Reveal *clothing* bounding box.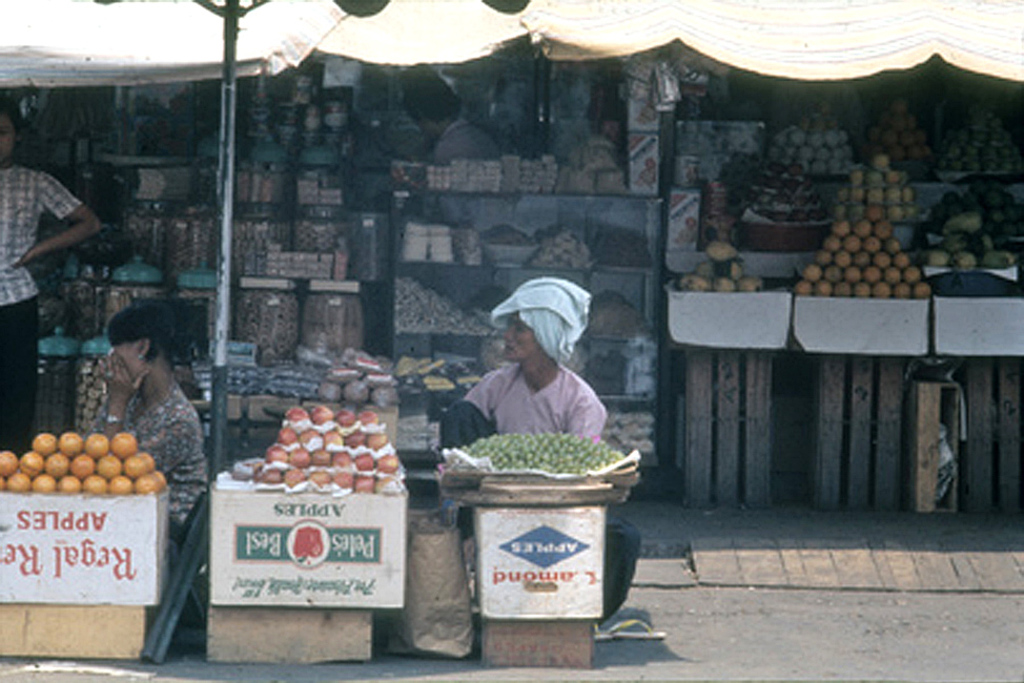
Revealed: [left=65, top=346, right=207, bottom=537].
